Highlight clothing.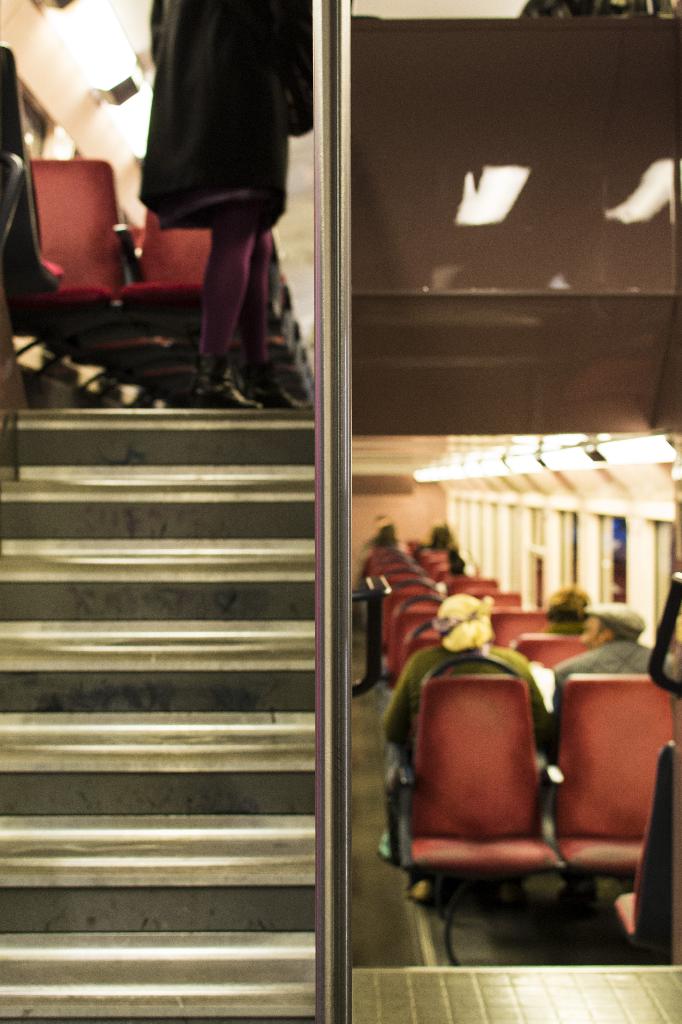
Highlighted region: l=139, t=0, r=315, b=227.
